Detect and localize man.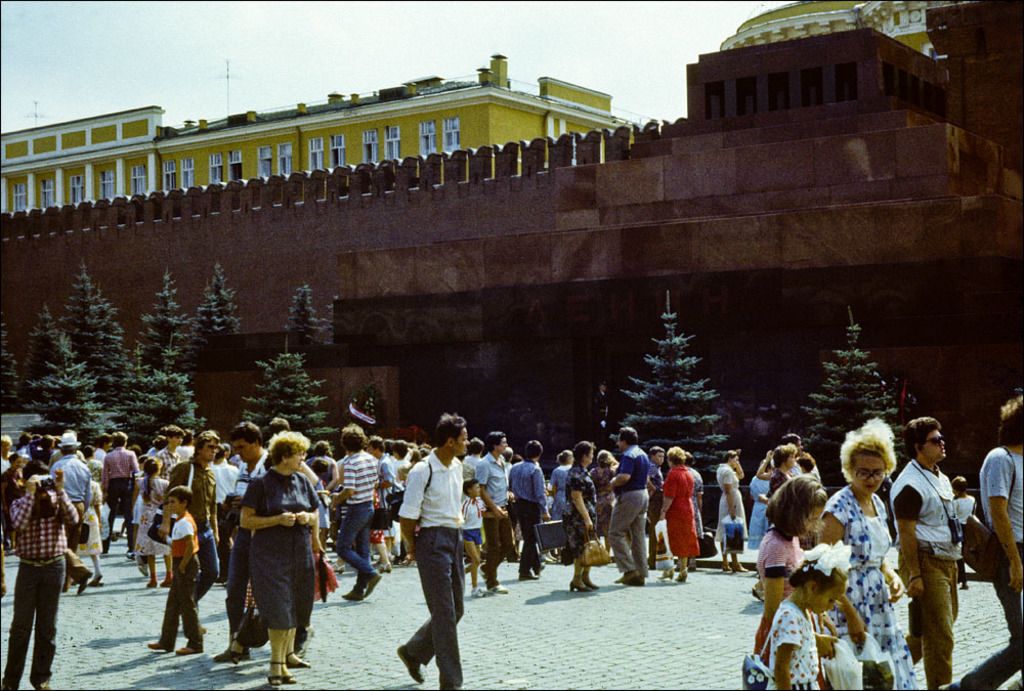
Localized at select_region(891, 416, 961, 690).
